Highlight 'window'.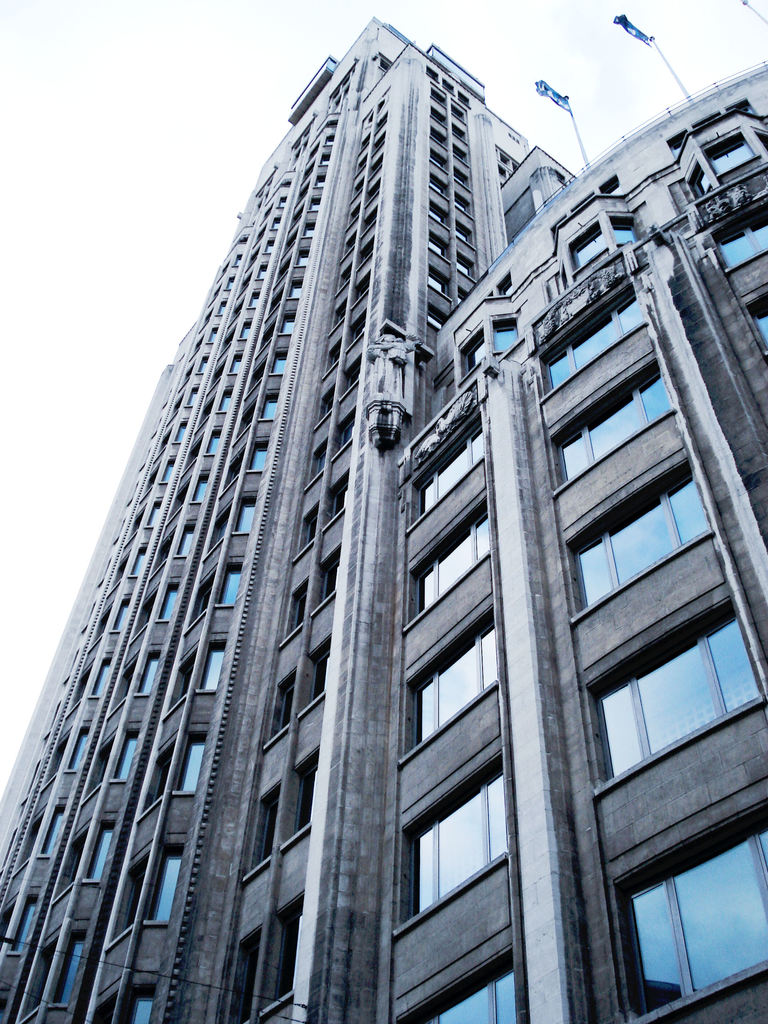
Highlighted region: [x1=403, y1=964, x2=524, y2=1023].
